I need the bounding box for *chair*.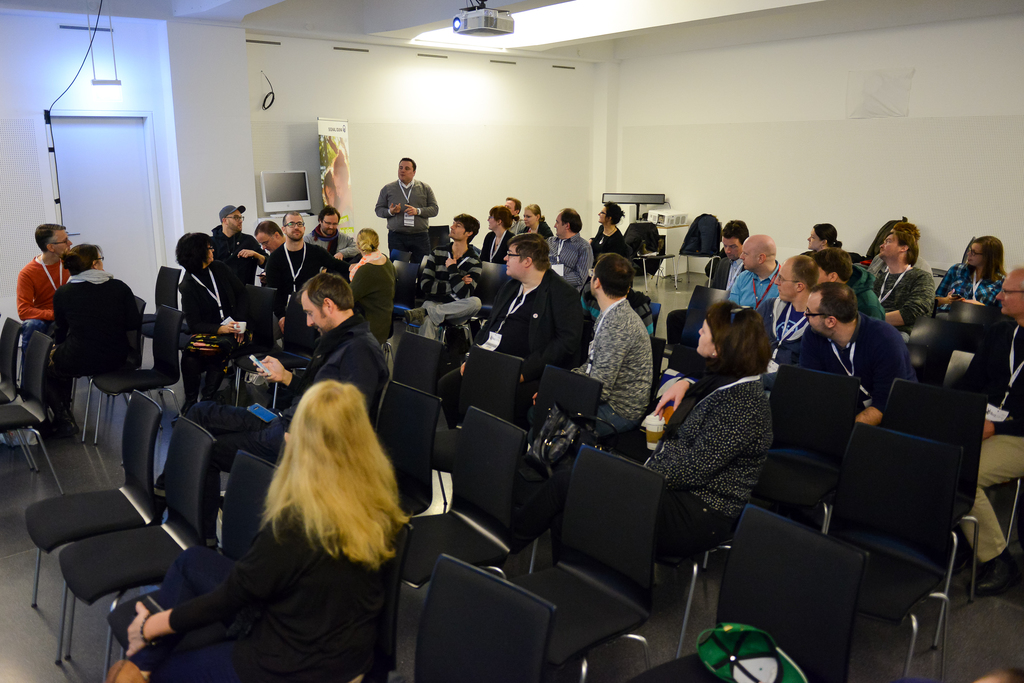
Here it is: 186/283/273/407.
